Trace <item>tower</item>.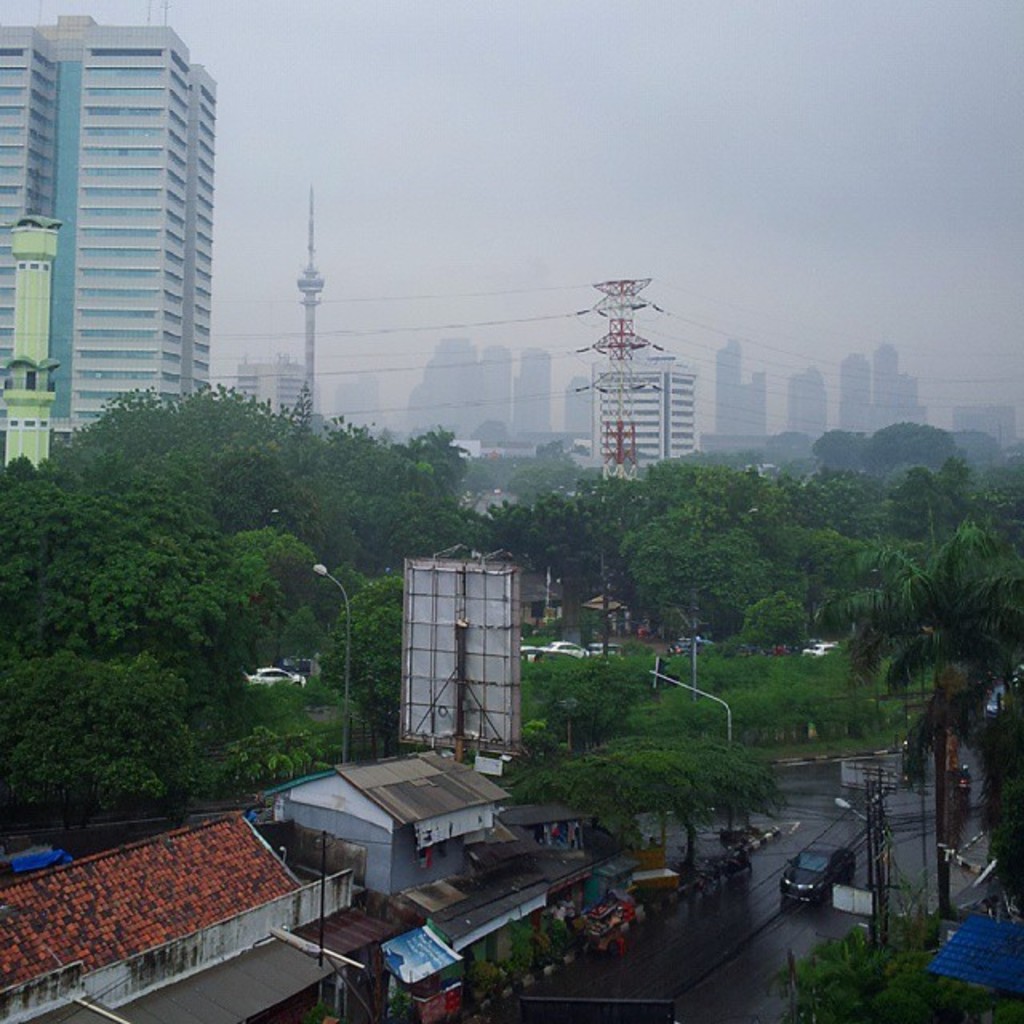
Traced to box=[790, 363, 832, 442].
